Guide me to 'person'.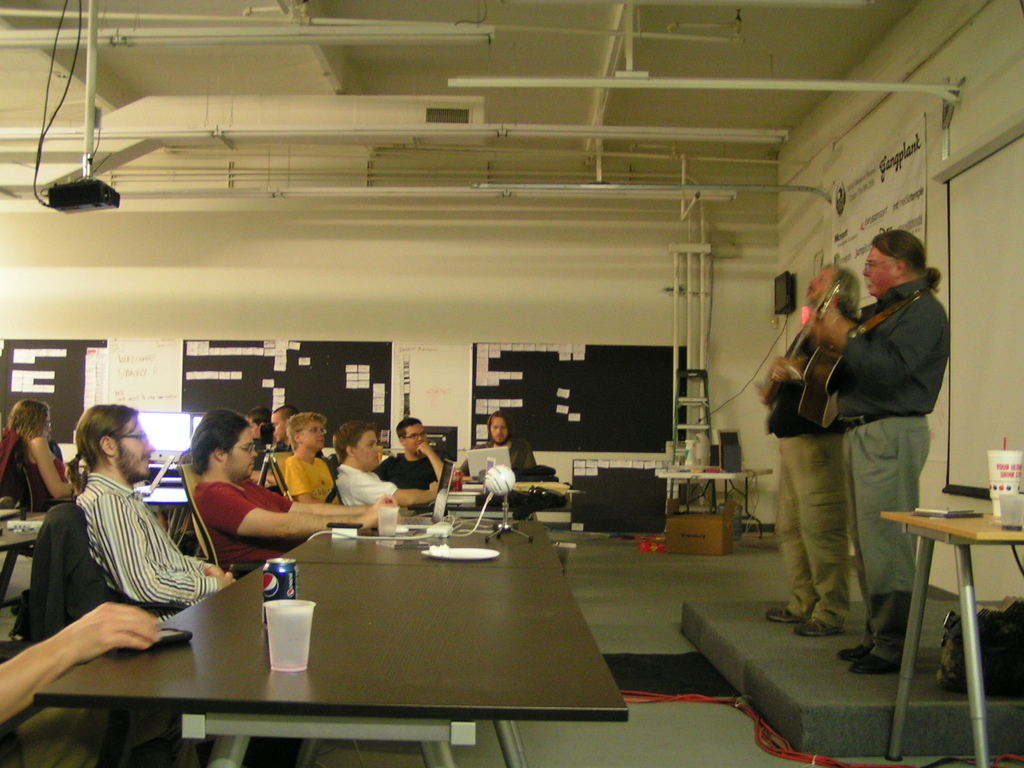
Guidance: locate(282, 410, 351, 506).
